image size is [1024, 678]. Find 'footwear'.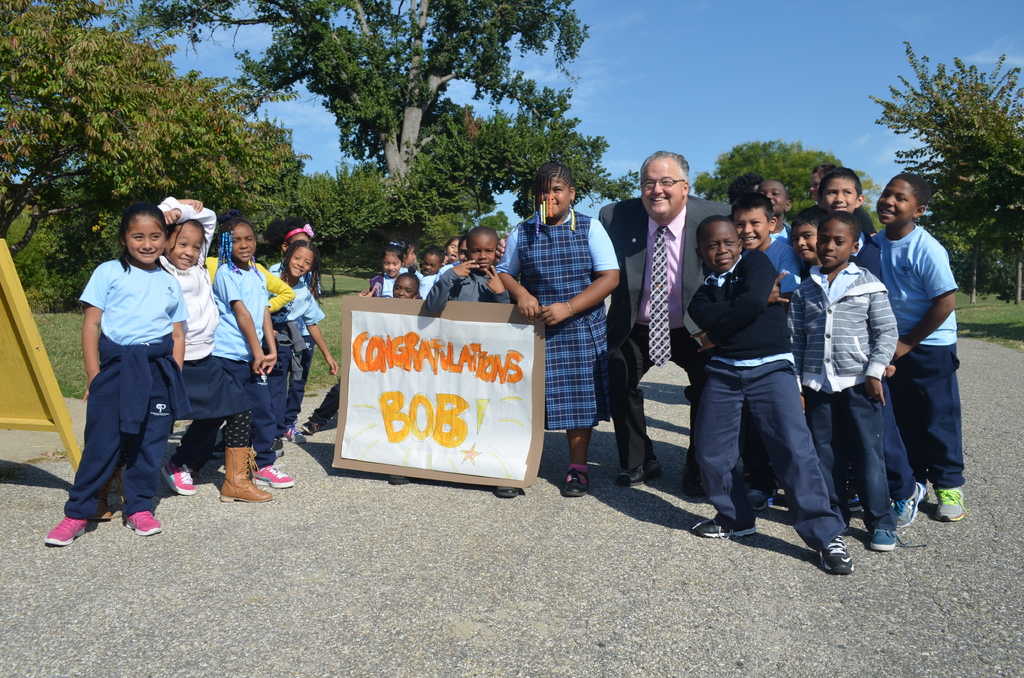
box=[933, 485, 968, 526].
